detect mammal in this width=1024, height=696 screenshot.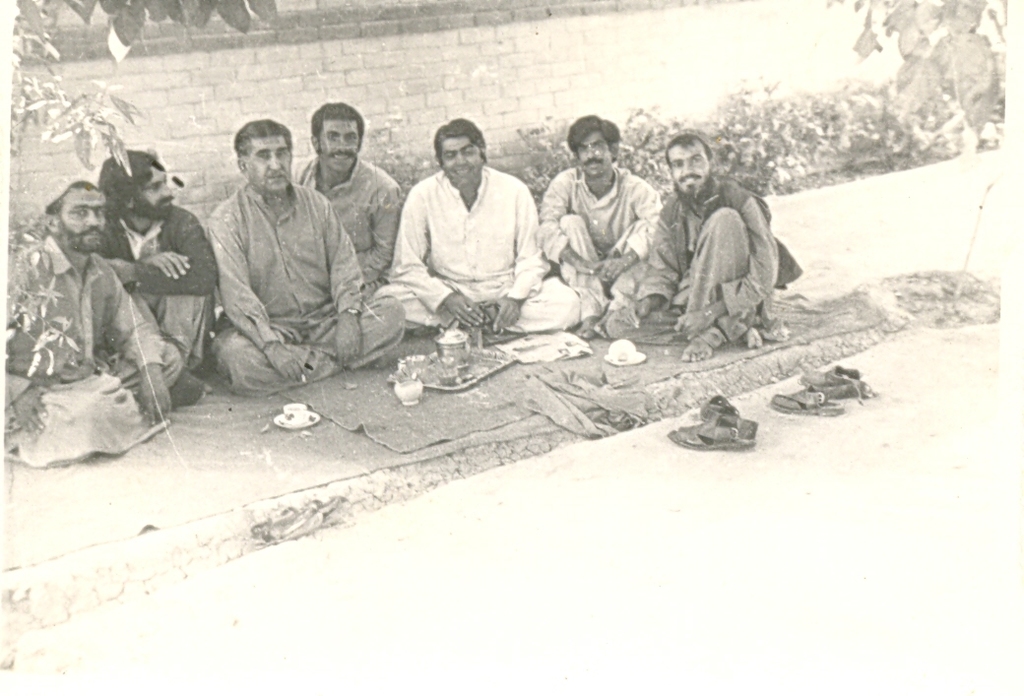
Detection: (382,115,576,331).
